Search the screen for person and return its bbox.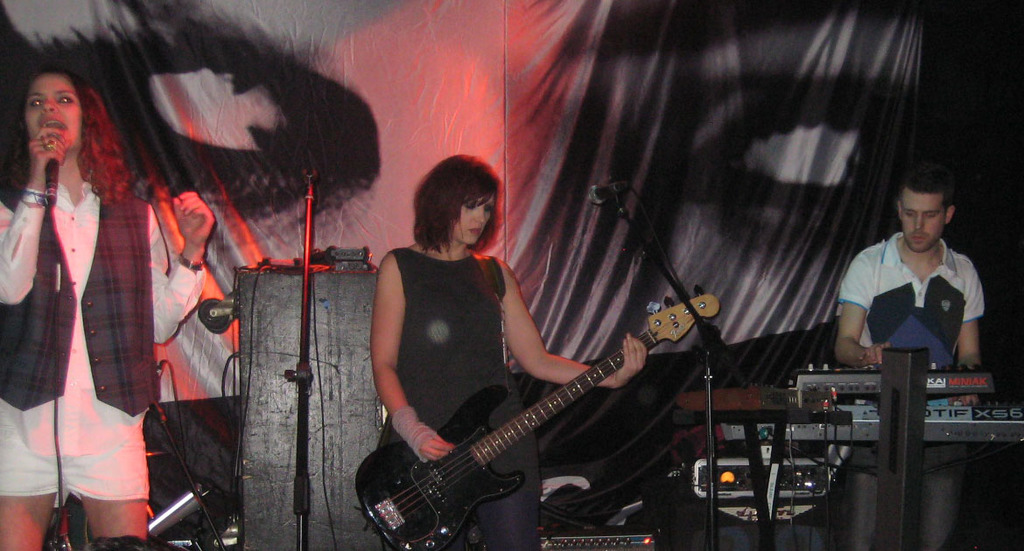
Found: region(329, 154, 677, 550).
